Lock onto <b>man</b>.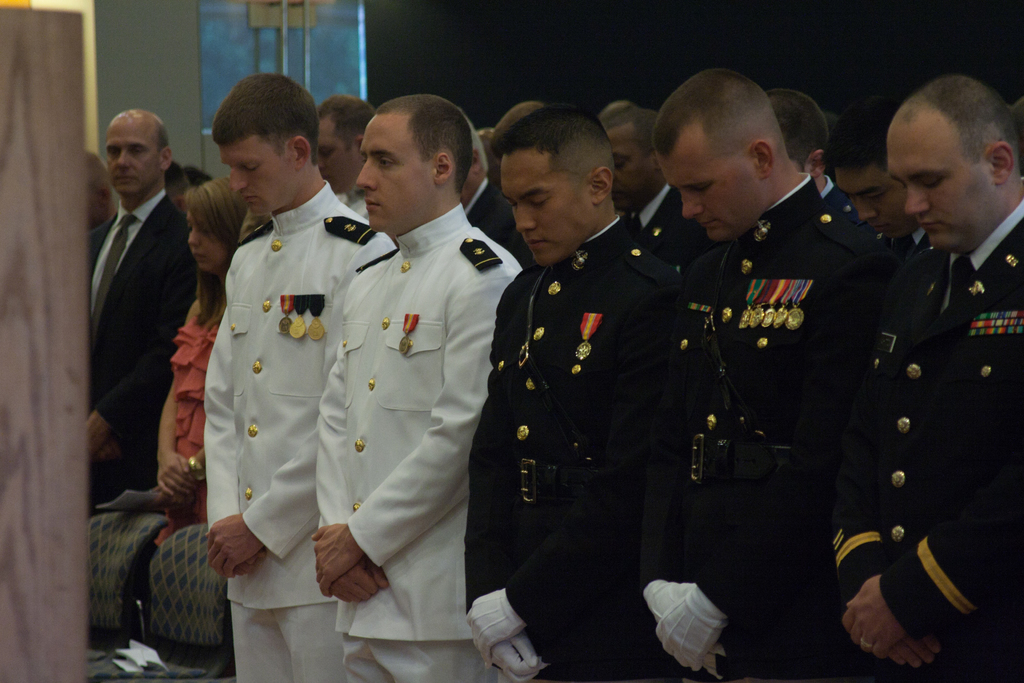
Locked: (left=755, top=86, right=850, bottom=213).
